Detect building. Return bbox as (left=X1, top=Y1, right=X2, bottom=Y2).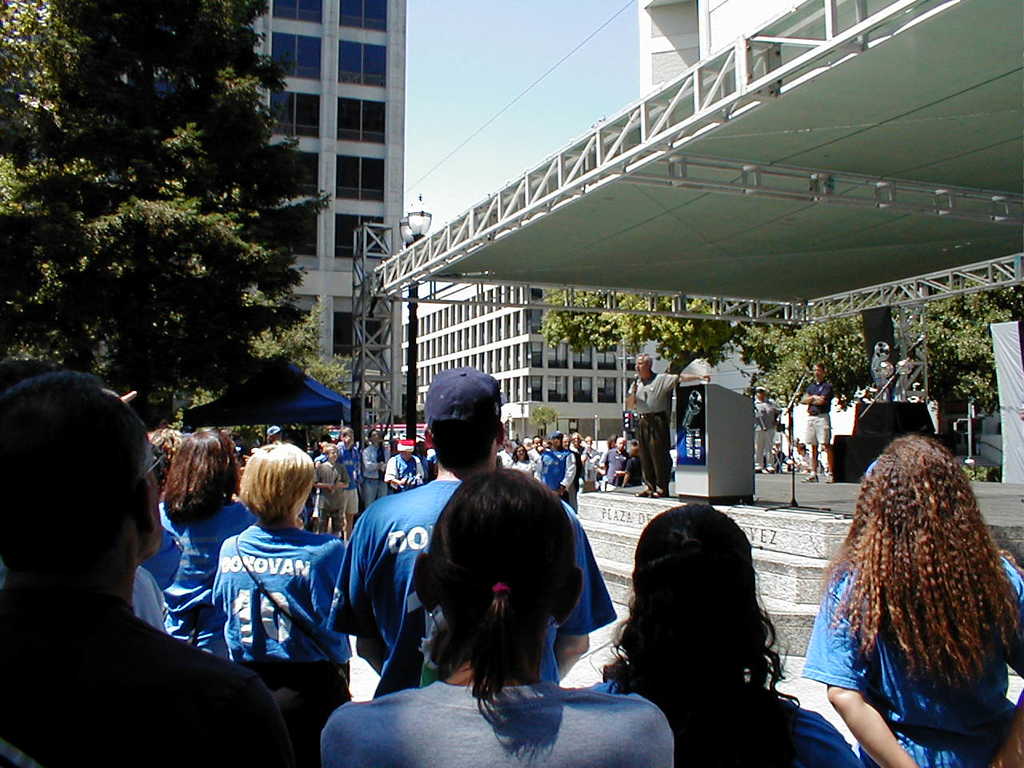
(left=0, top=0, right=410, bottom=418).
